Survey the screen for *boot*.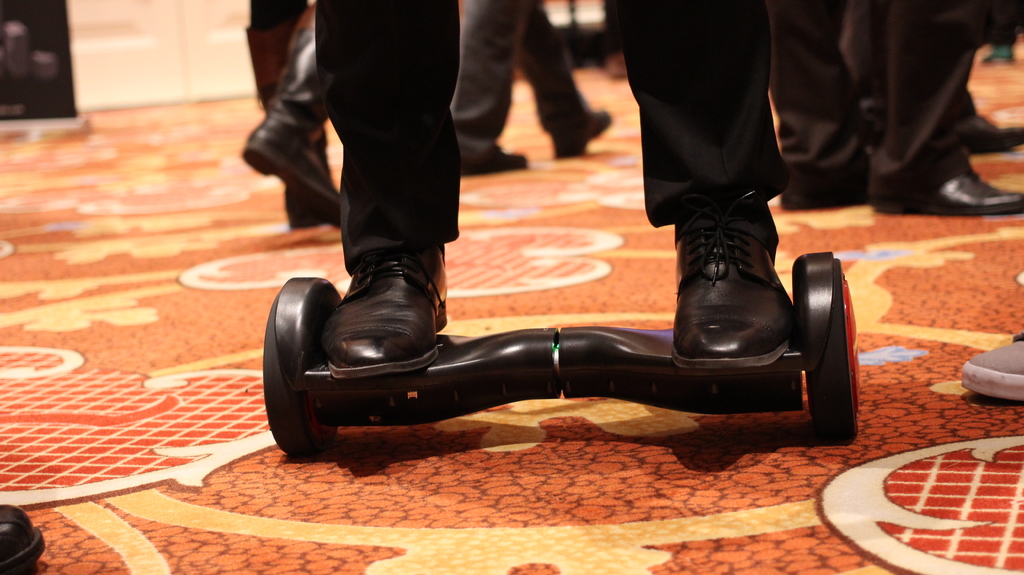
Survey found: select_region(541, 112, 611, 167).
